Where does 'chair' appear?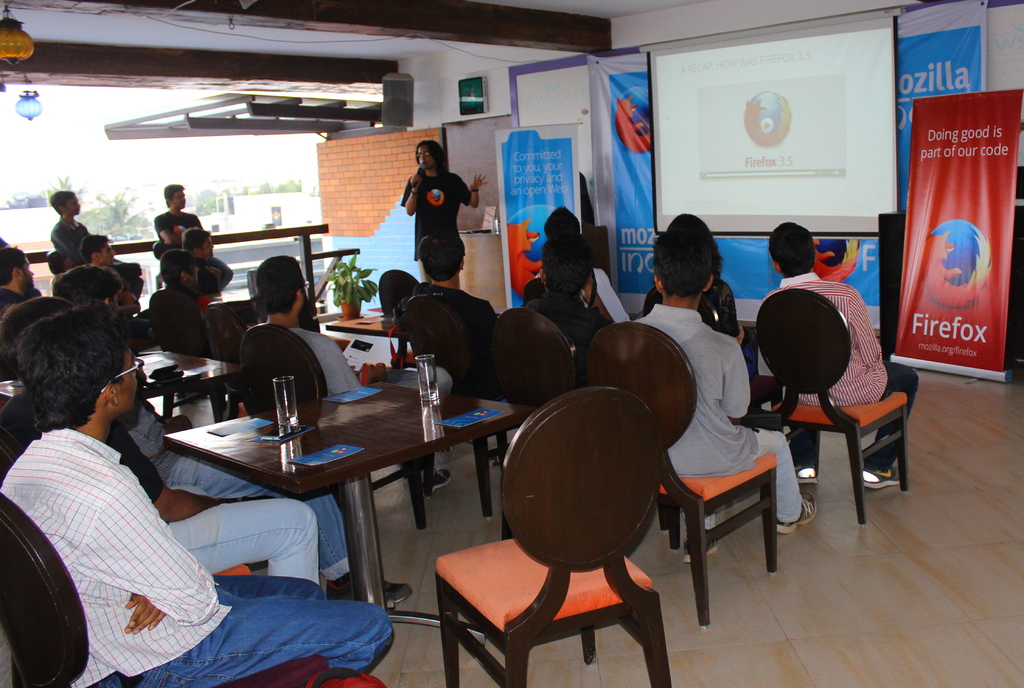
Appears at (394, 286, 496, 522).
